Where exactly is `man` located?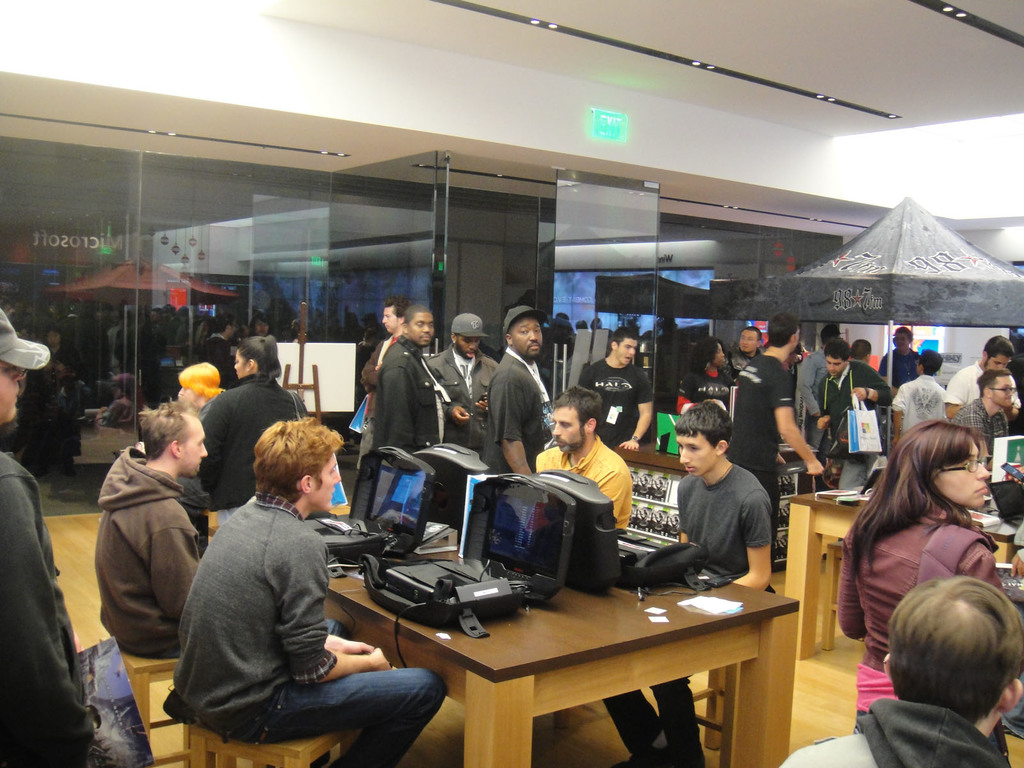
Its bounding box is locate(367, 303, 435, 522).
